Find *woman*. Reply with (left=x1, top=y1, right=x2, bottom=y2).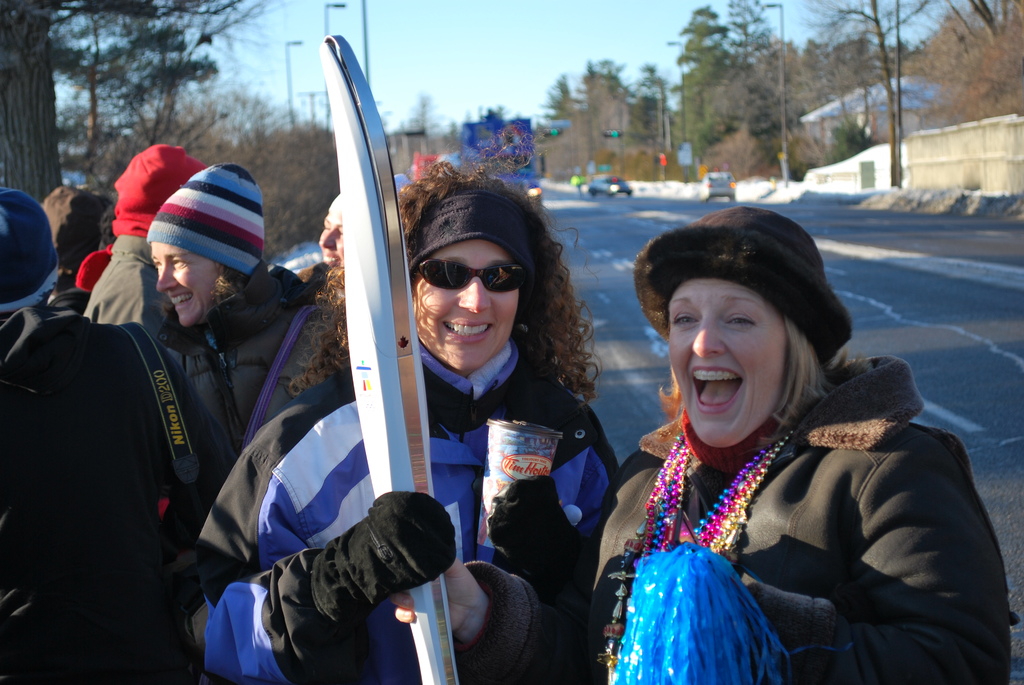
(left=143, top=159, right=312, bottom=489).
